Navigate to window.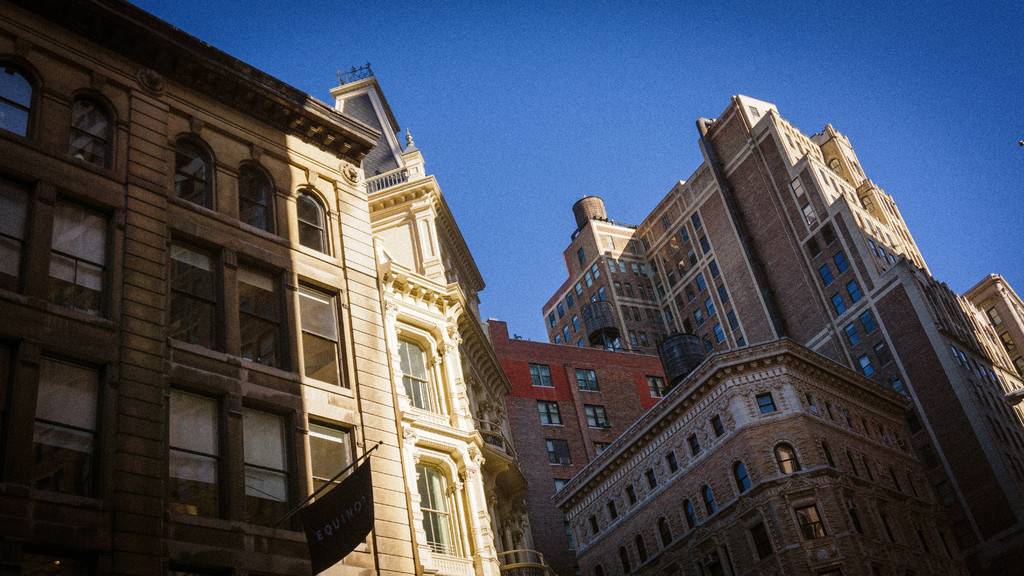
Navigation target: BBox(806, 396, 815, 413).
